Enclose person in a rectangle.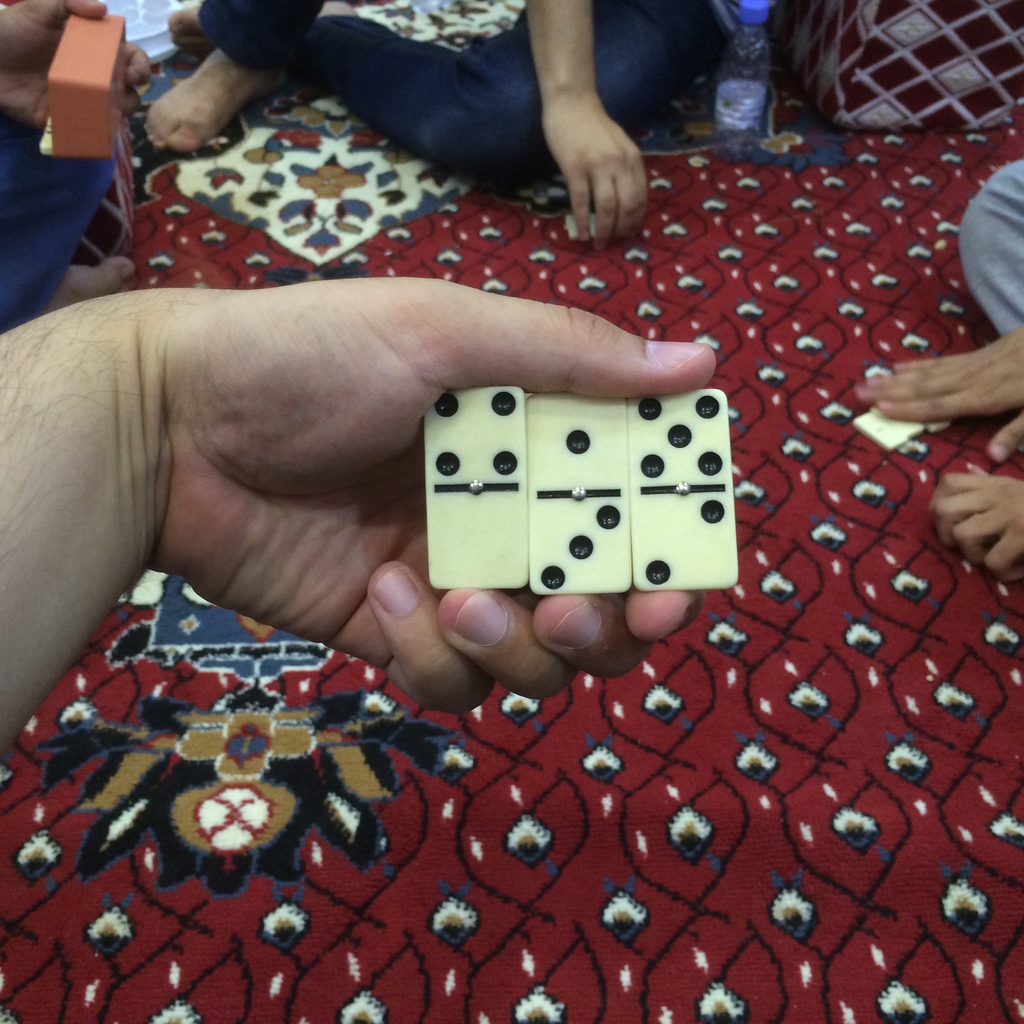
box=[0, 0, 152, 330].
